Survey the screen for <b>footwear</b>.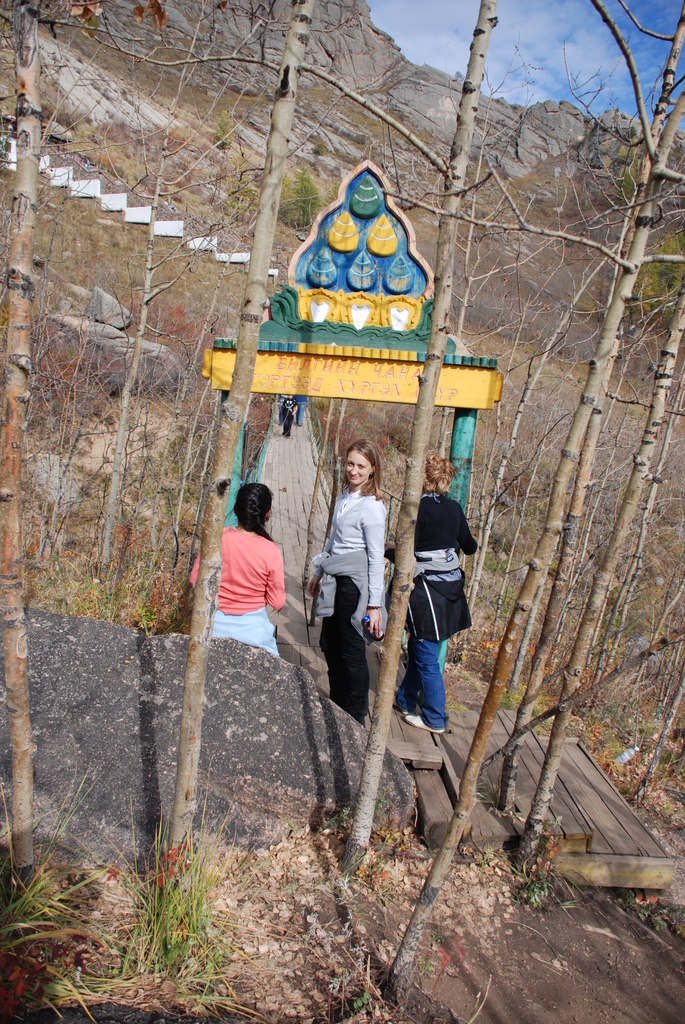
Survey found: left=402, top=714, right=446, bottom=735.
